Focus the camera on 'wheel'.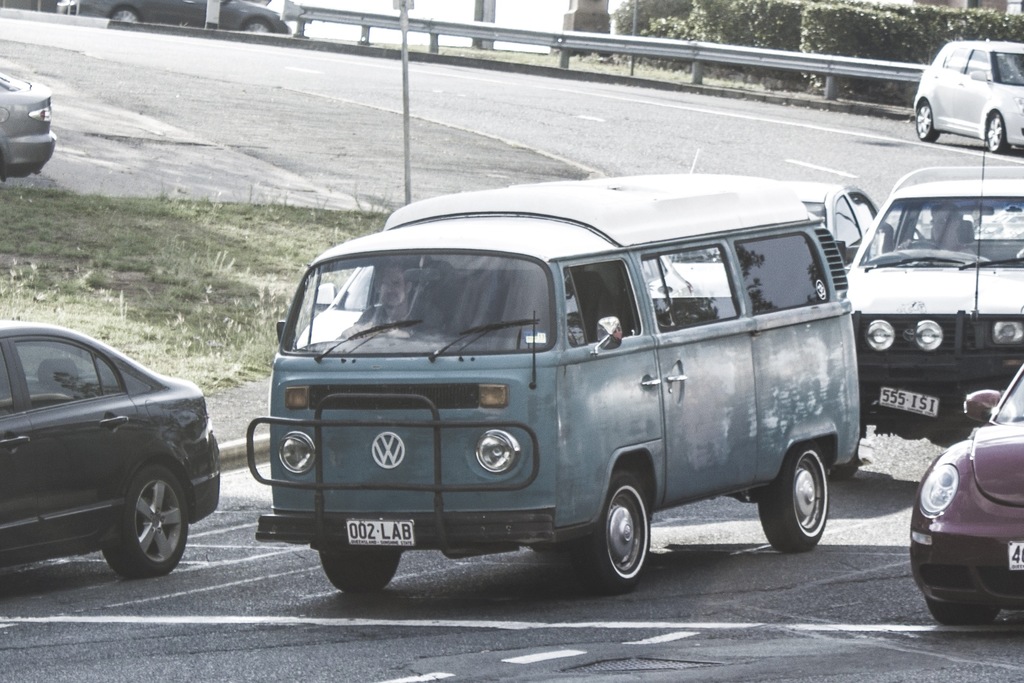
Focus region: BBox(340, 325, 413, 344).
